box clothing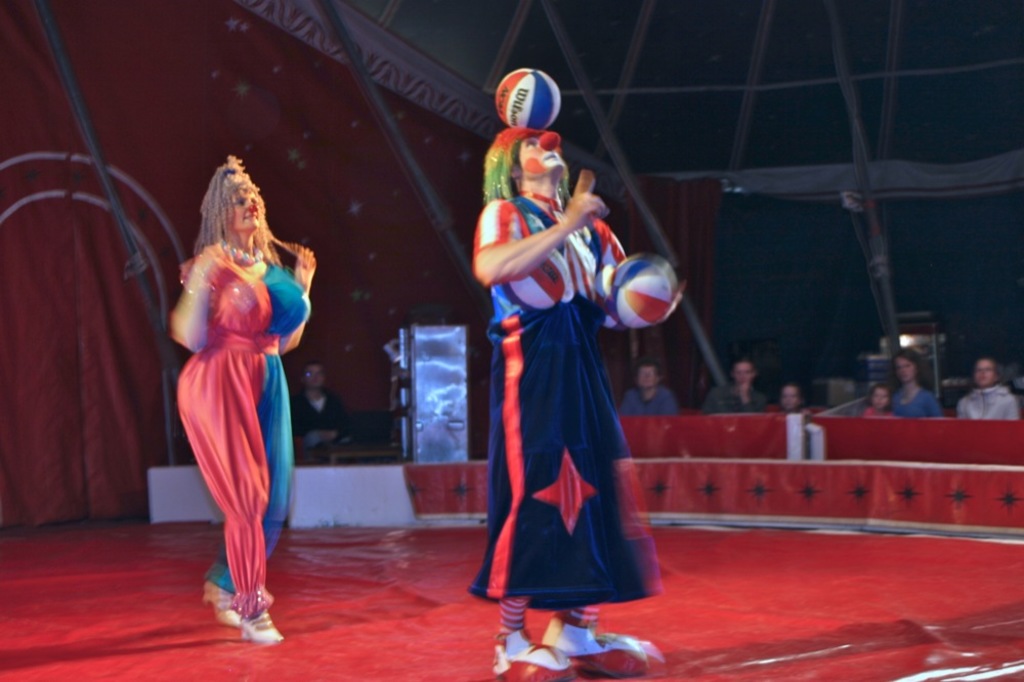
rect(885, 378, 942, 421)
